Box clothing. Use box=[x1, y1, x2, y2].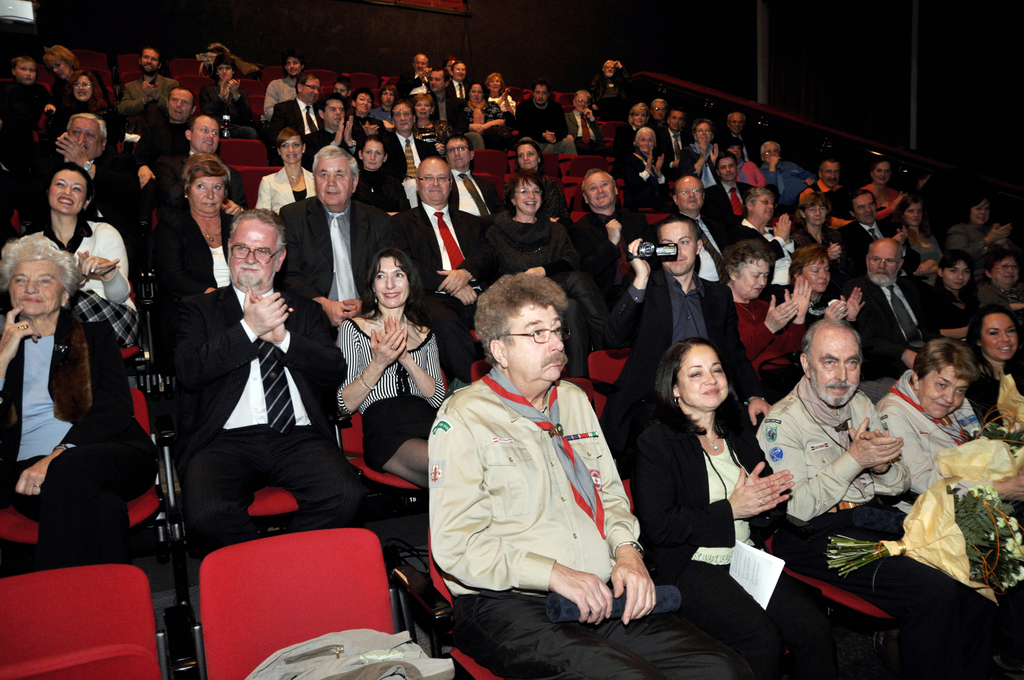
box=[614, 258, 751, 478].
